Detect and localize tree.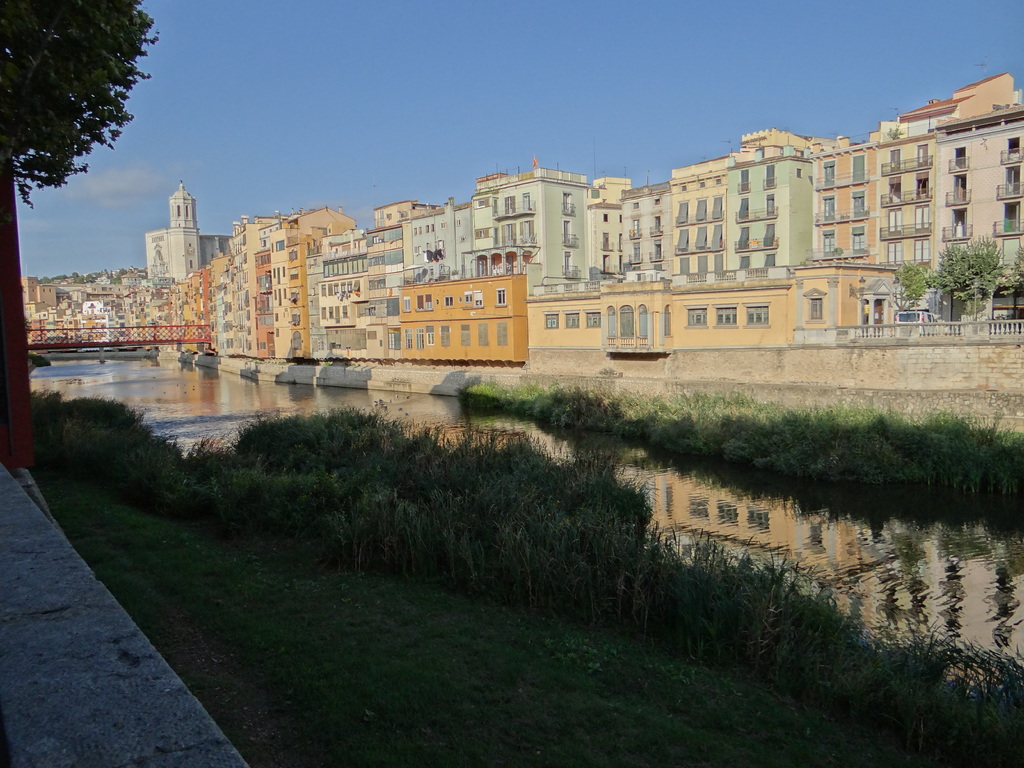
Localized at x1=0 y1=0 x2=170 y2=516.
